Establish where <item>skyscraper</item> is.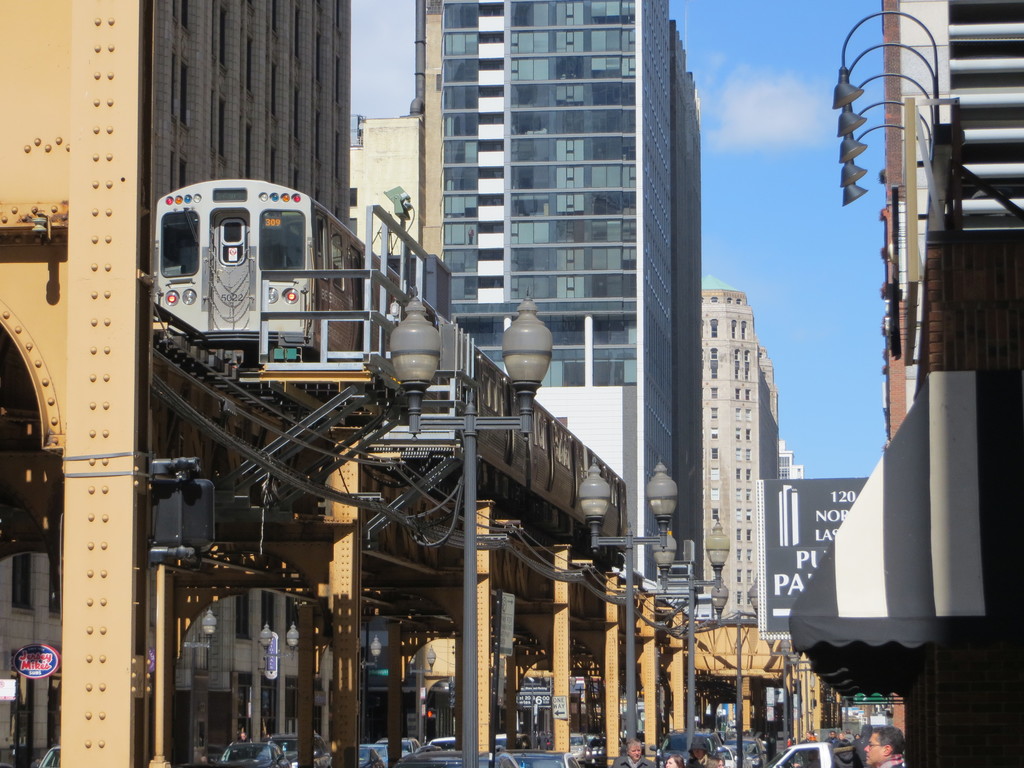
Established at 409:5:719:458.
